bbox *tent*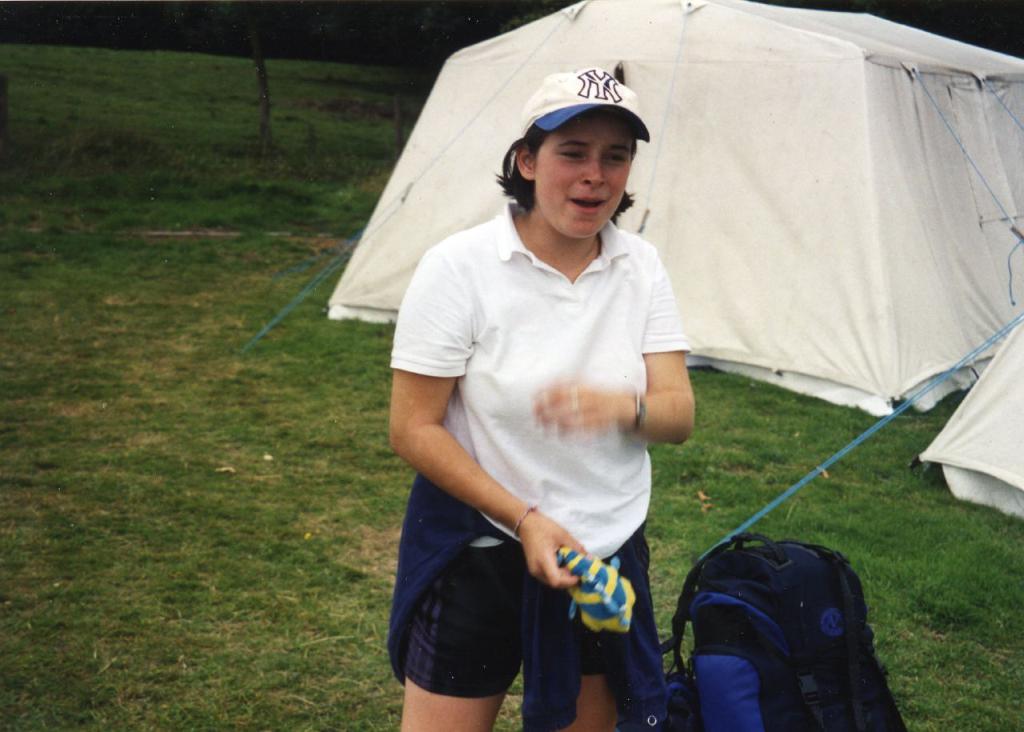
crop(402, 27, 1018, 457)
